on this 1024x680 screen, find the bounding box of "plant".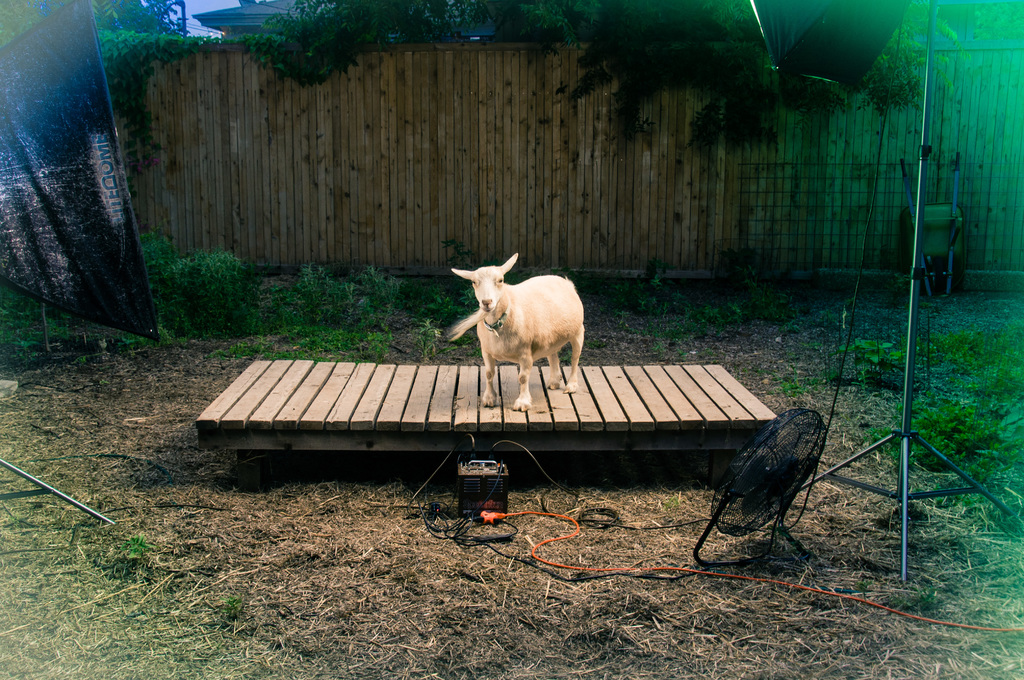
Bounding box: x1=956, y1=389, x2=1023, y2=539.
